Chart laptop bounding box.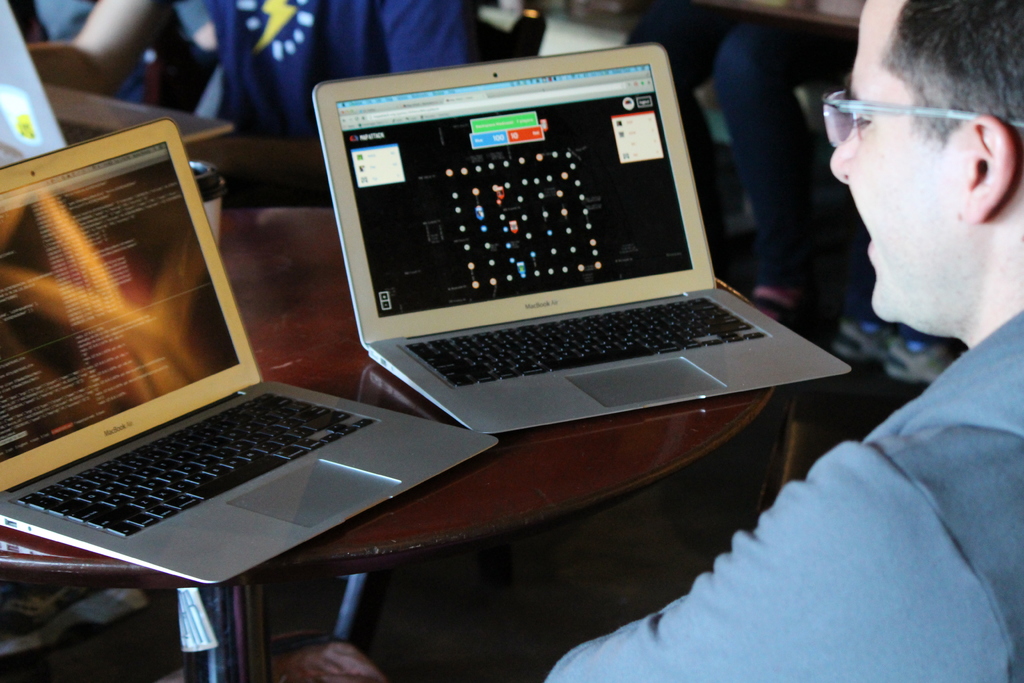
Charted: BBox(0, 118, 500, 591).
